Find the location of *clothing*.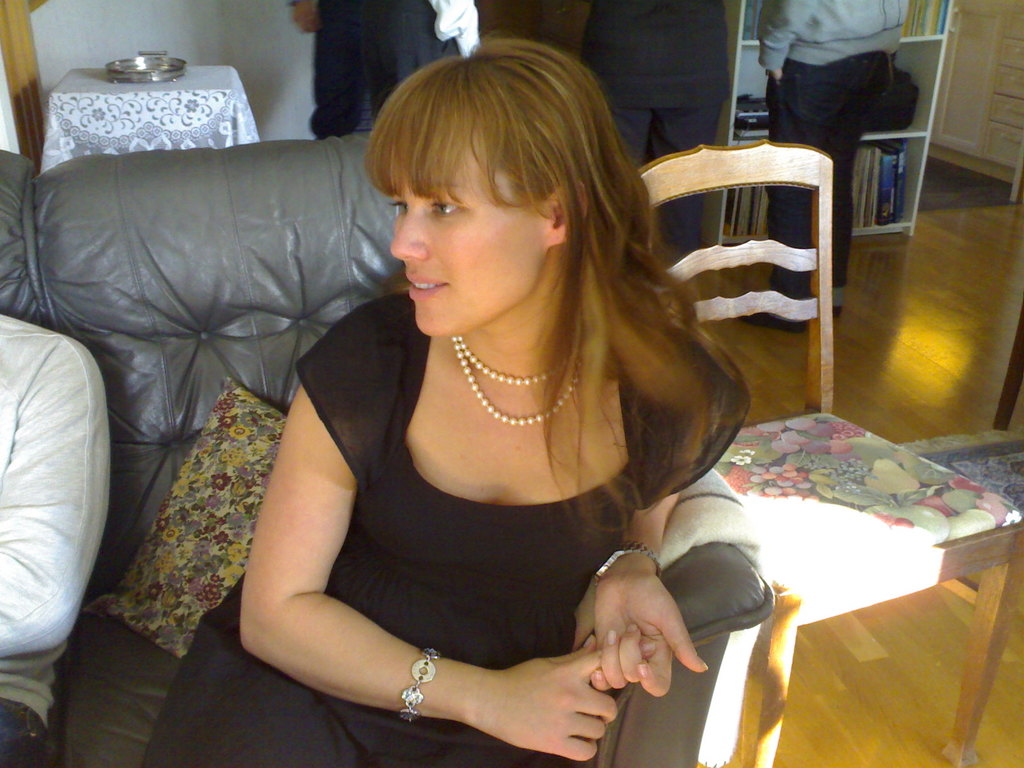
Location: <bbox>0, 314, 92, 746</bbox>.
